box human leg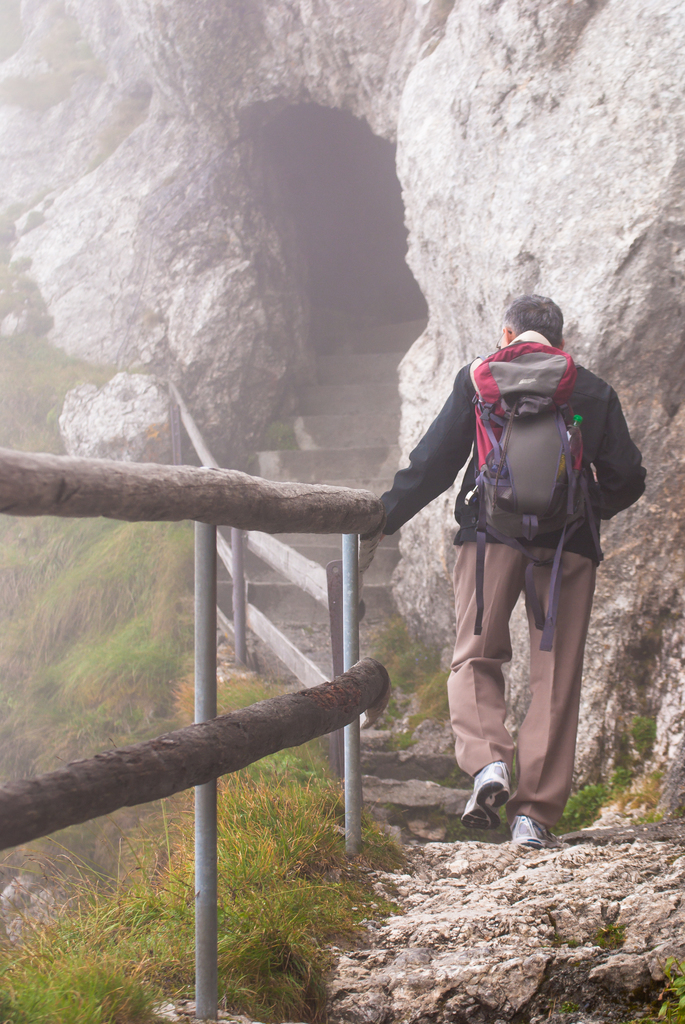
region(443, 540, 523, 833)
